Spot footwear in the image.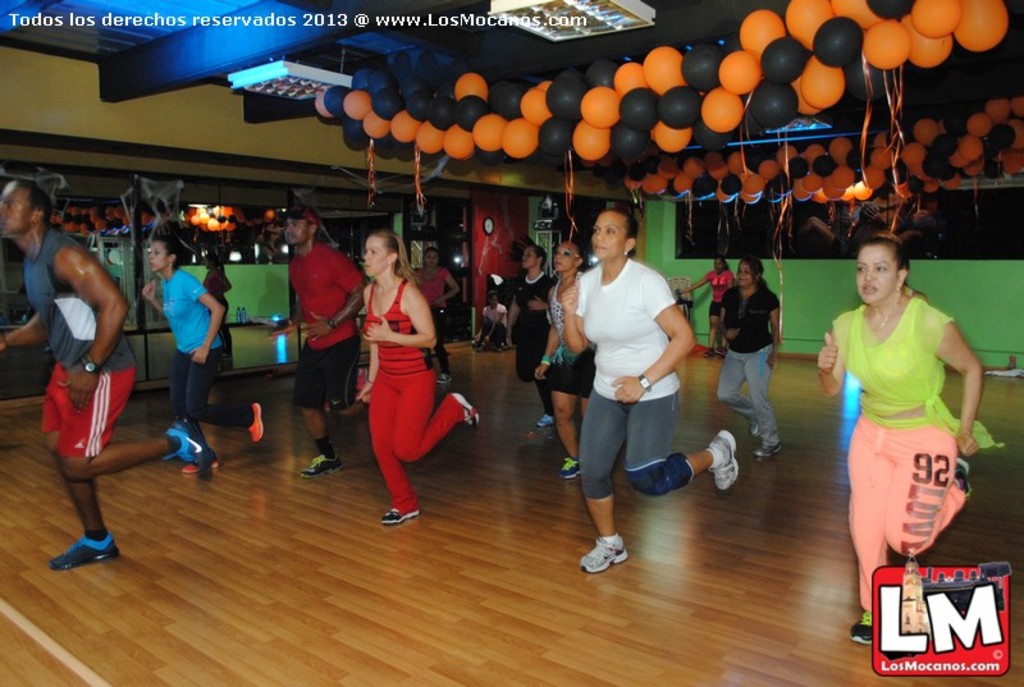
footwear found at rect(579, 536, 620, 571).
